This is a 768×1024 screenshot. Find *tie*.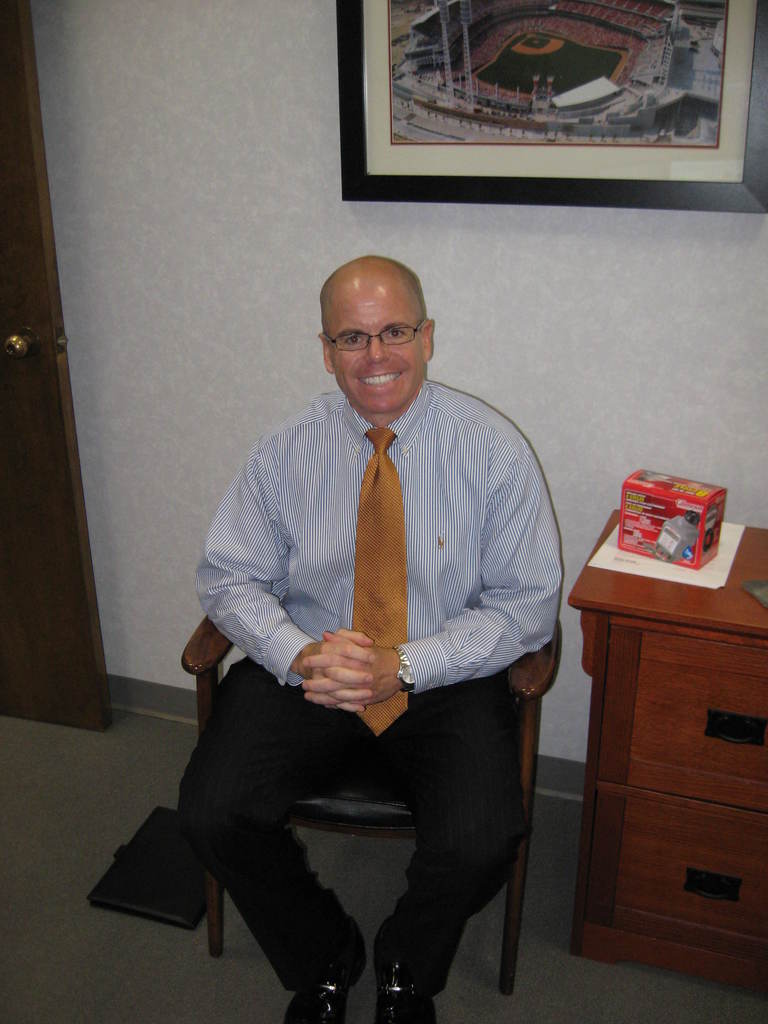
Bounding box: pyautogui.locateOnScreen(351, 426, 406, 730).
